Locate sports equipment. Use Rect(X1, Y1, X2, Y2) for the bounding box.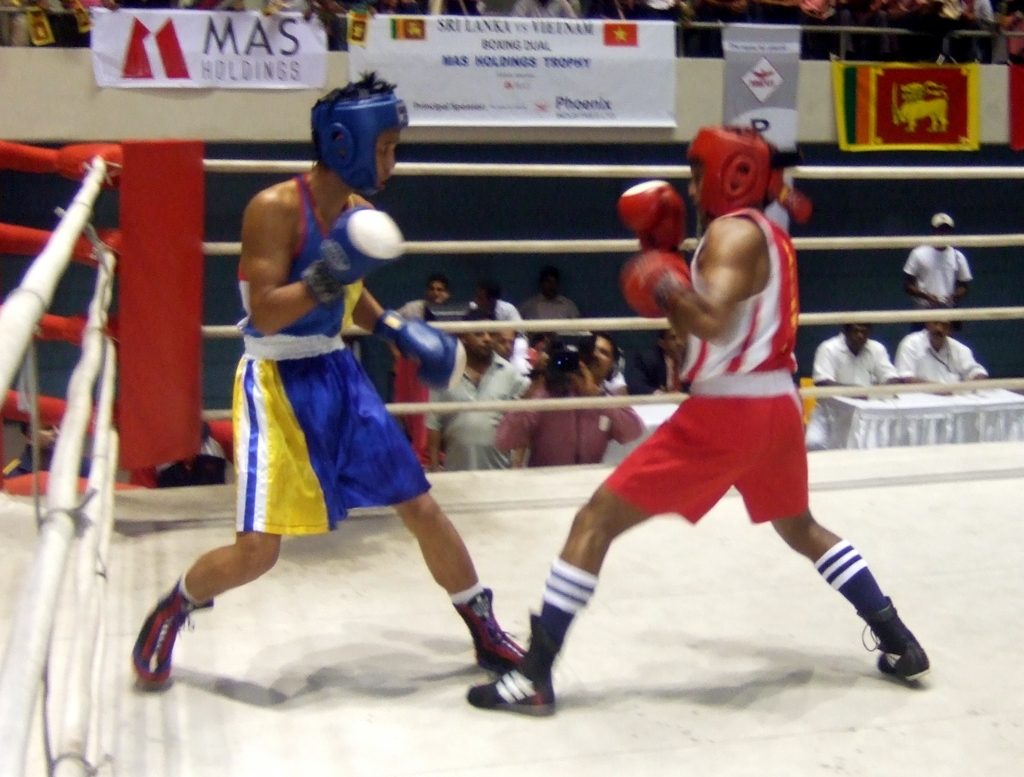
Rect(687, 123, 810, 221).
